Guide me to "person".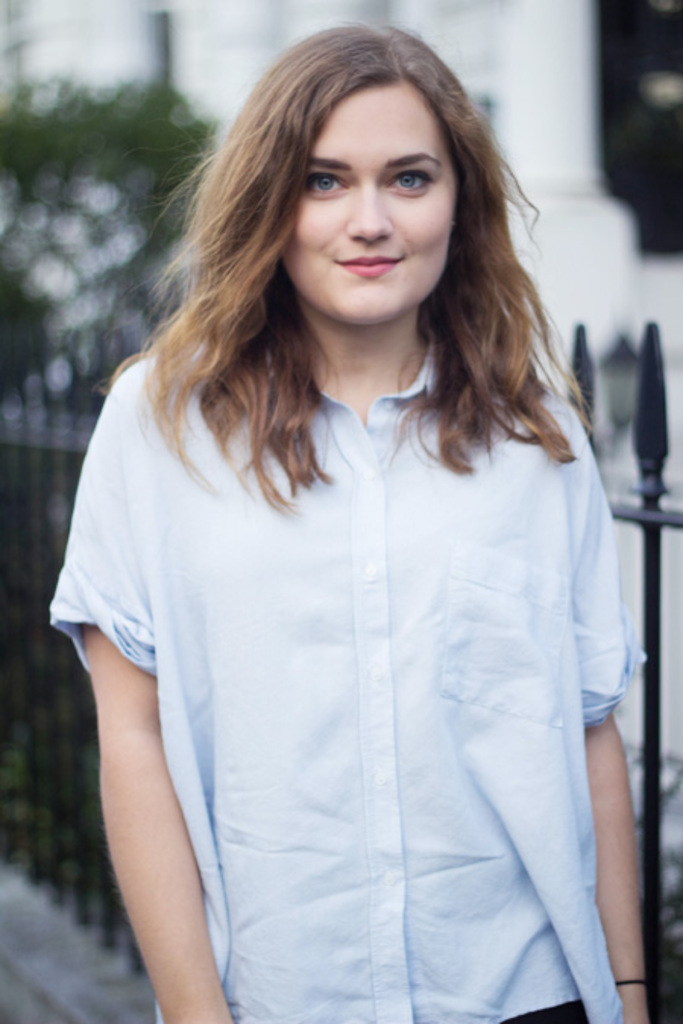
Guidance: Rect(53, 23, 657, 1023).
